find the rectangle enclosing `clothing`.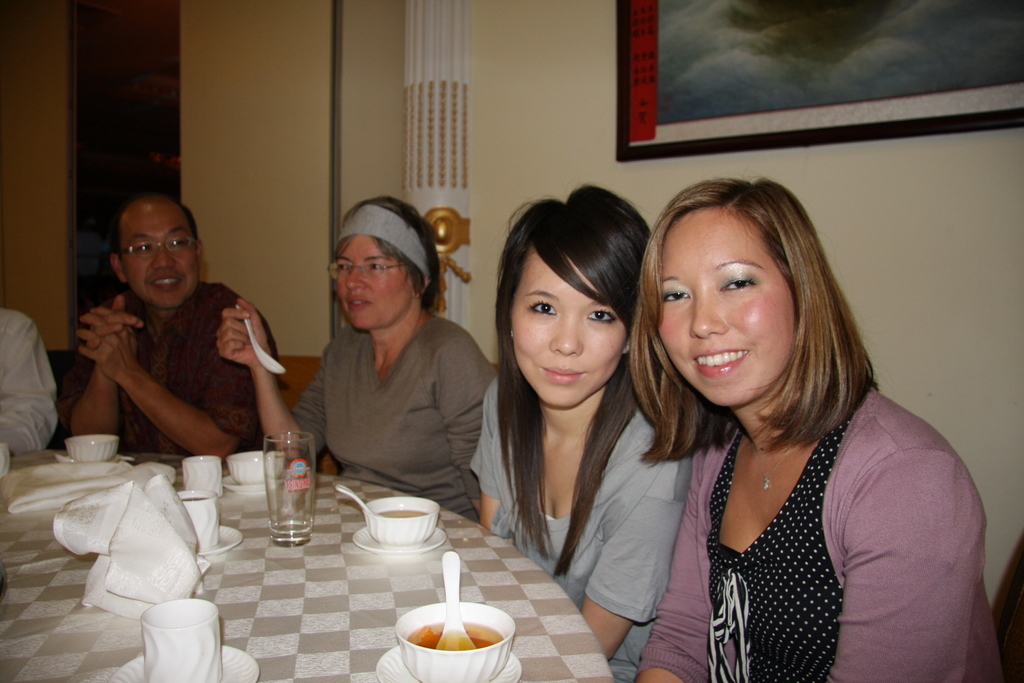
bbox=[630, 355, 952, 666].
